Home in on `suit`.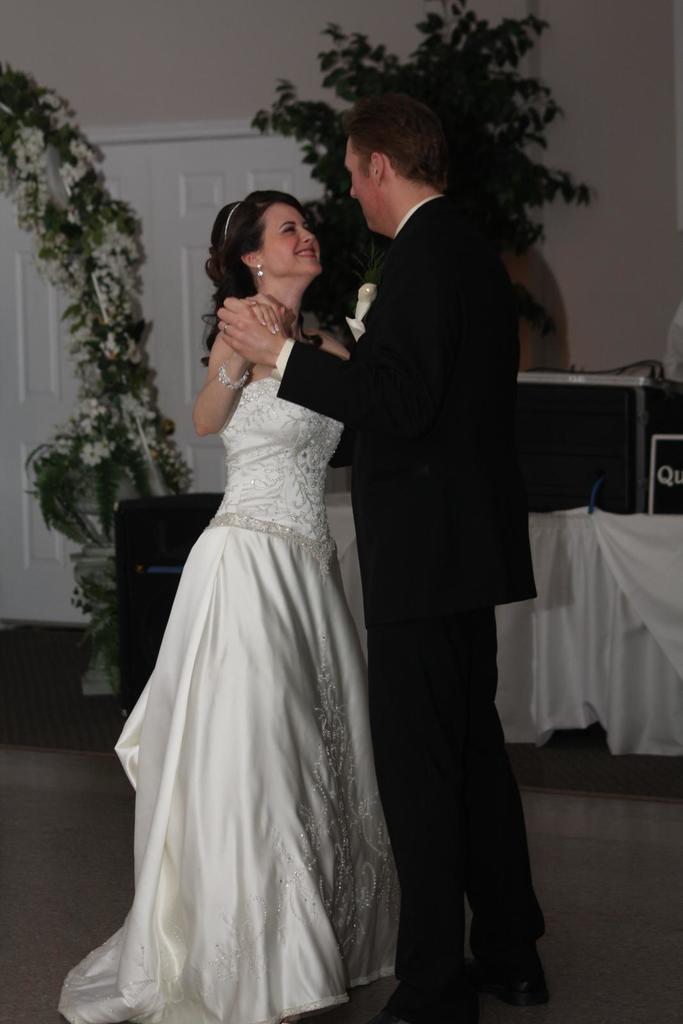
Homed in at {"left": 329, "top": 77, "right": 553, "bottom": 1018}.
